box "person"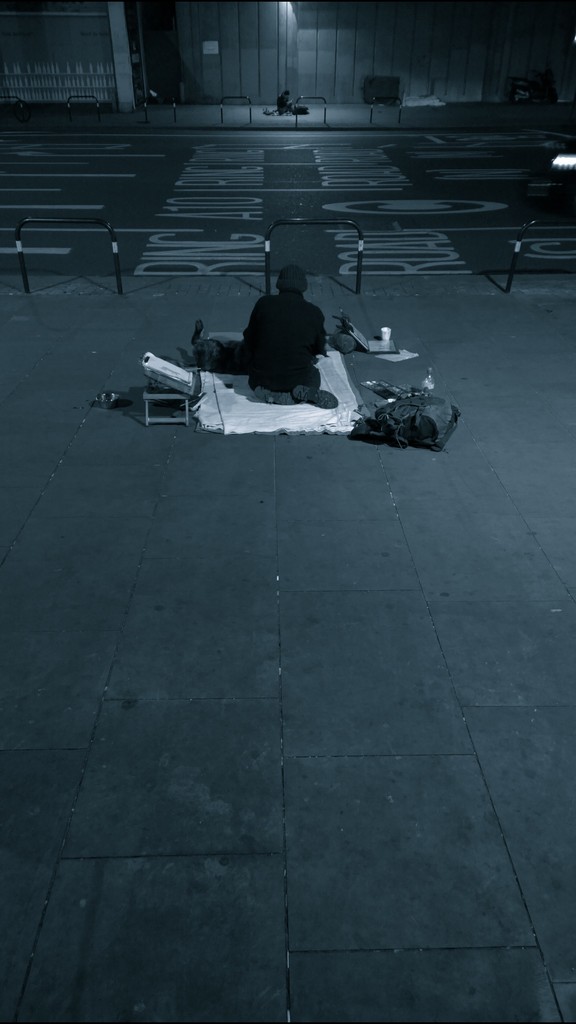
bbox=(275, 89, 289, 115)
